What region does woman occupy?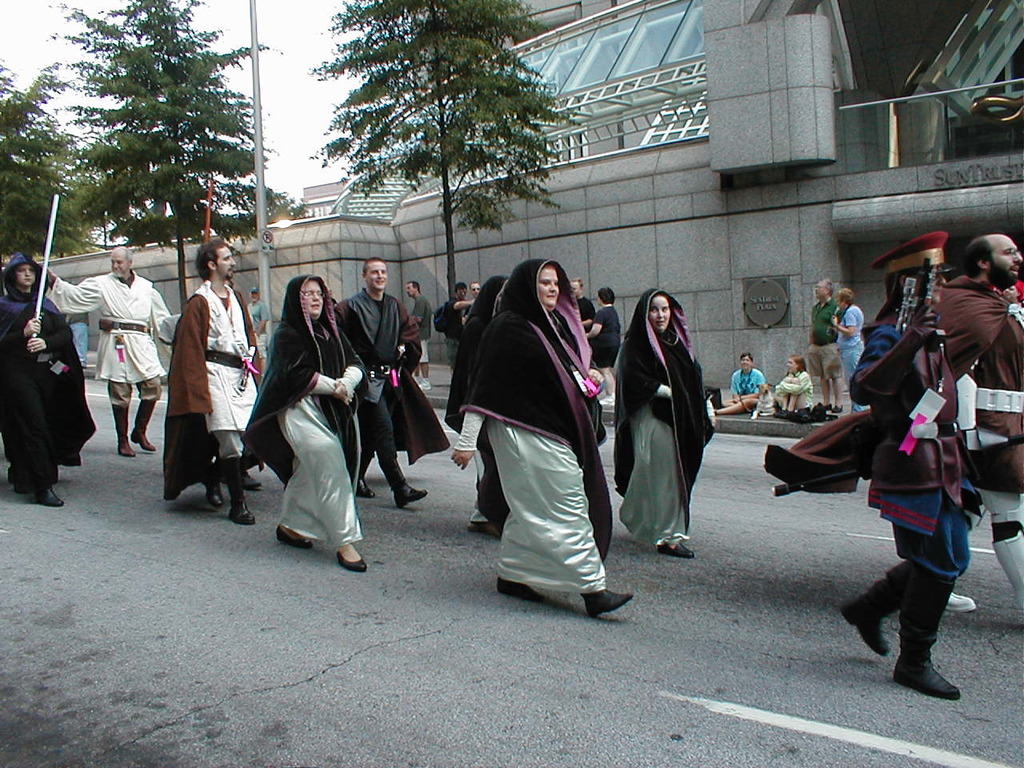
448/259/636/618.
